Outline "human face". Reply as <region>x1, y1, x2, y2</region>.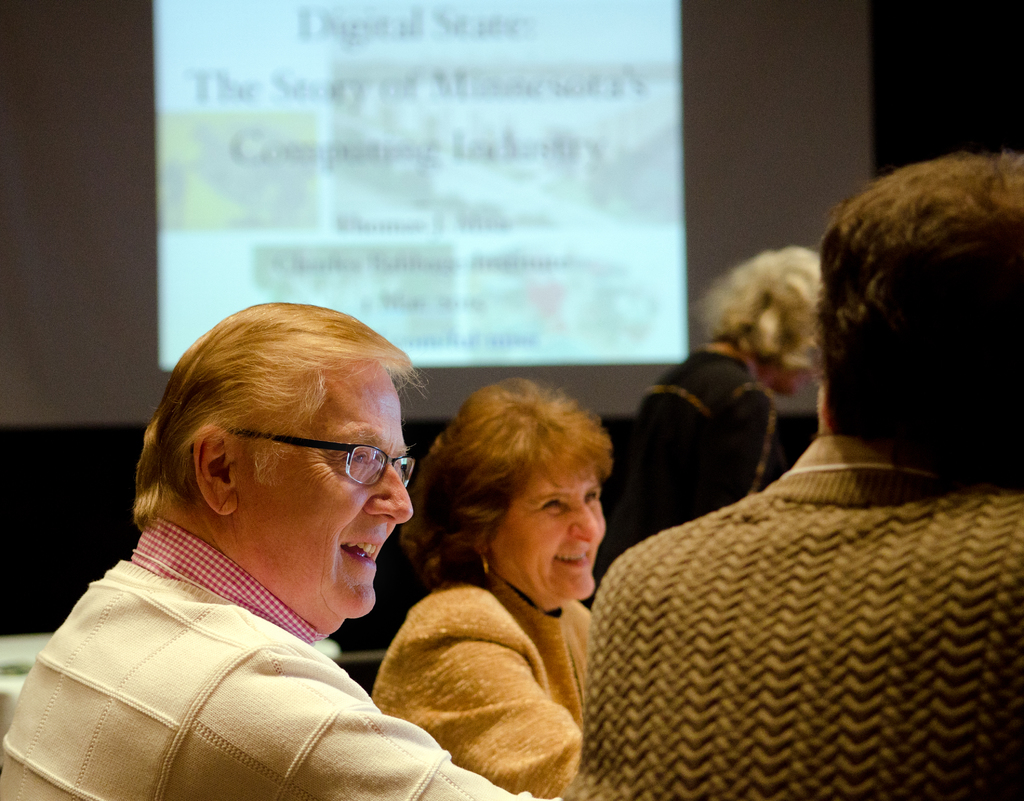
<region>234, 365, 413, 635</region>.
